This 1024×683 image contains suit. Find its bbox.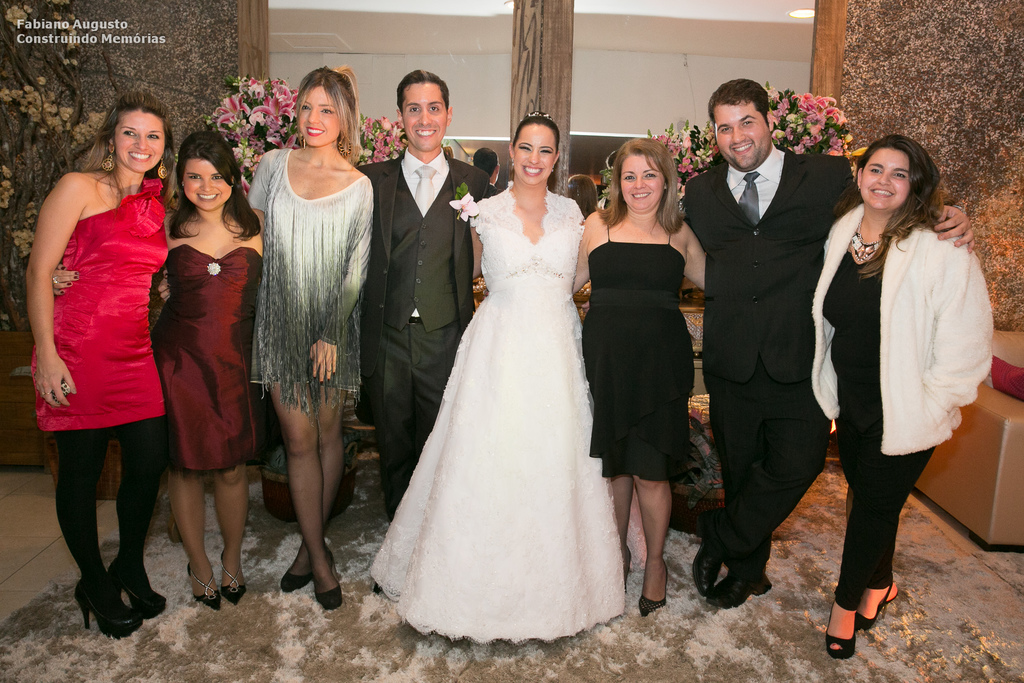
left=357, top=151, right=493, bottom=523.
